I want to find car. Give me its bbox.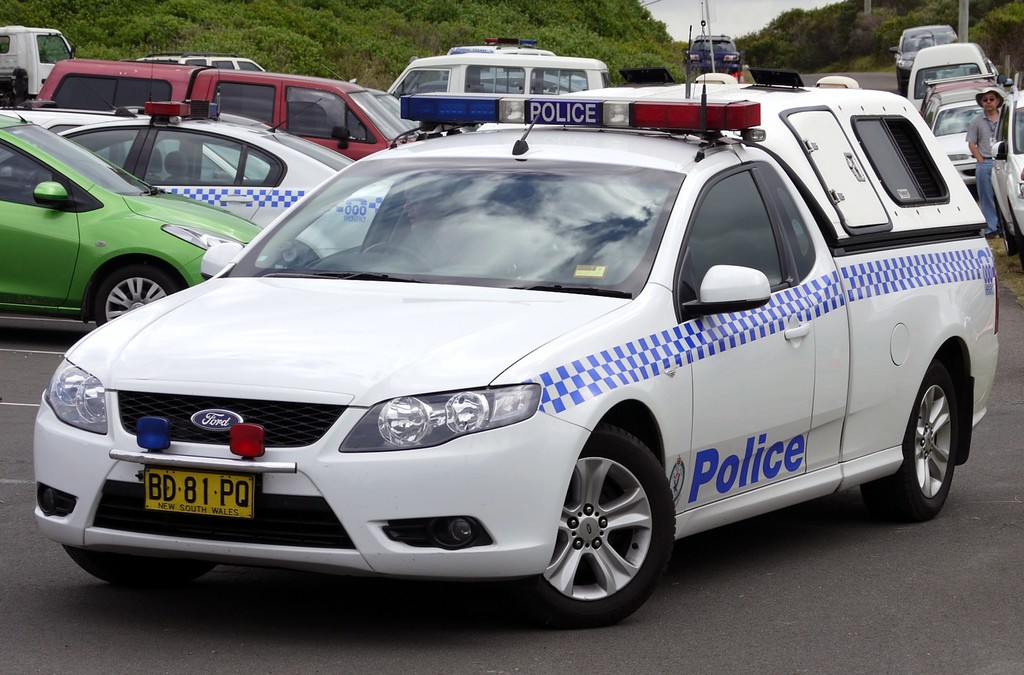
l=179, t=50, r=271, b=75.
